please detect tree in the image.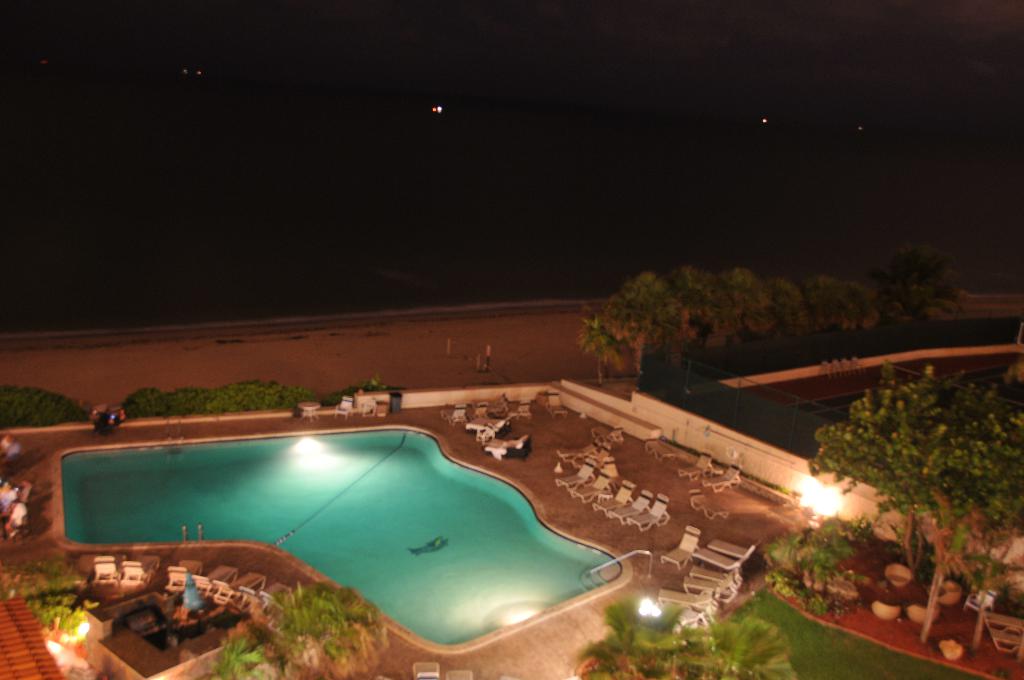
<region>120, 376, 308, 423</region>.
